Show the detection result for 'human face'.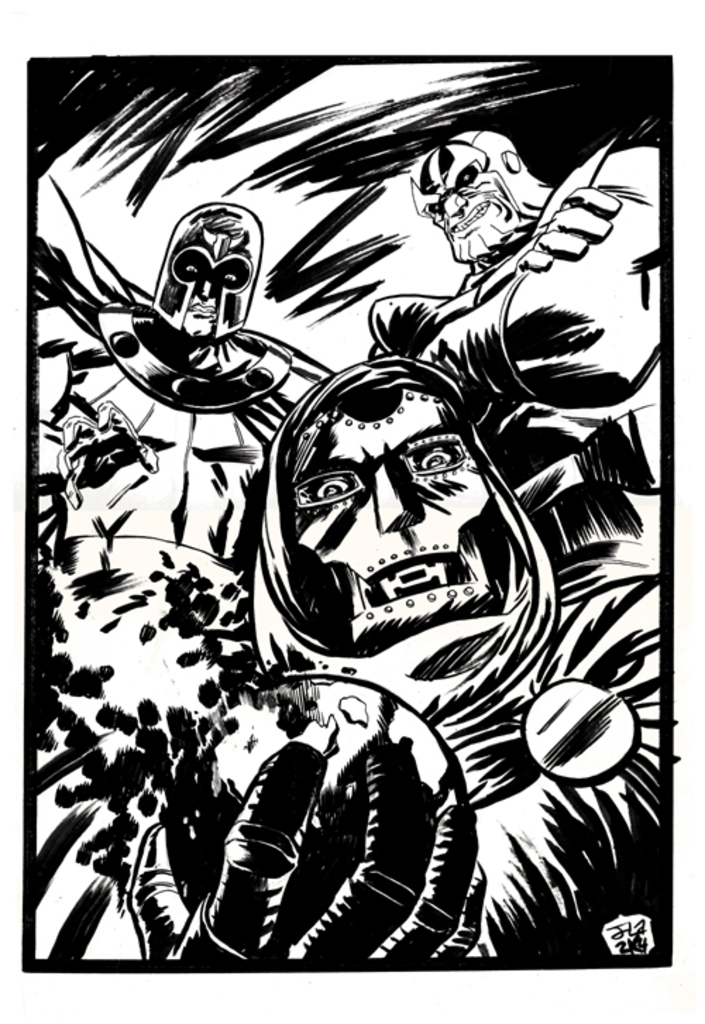
BBox(290, 385, 495, 646).
